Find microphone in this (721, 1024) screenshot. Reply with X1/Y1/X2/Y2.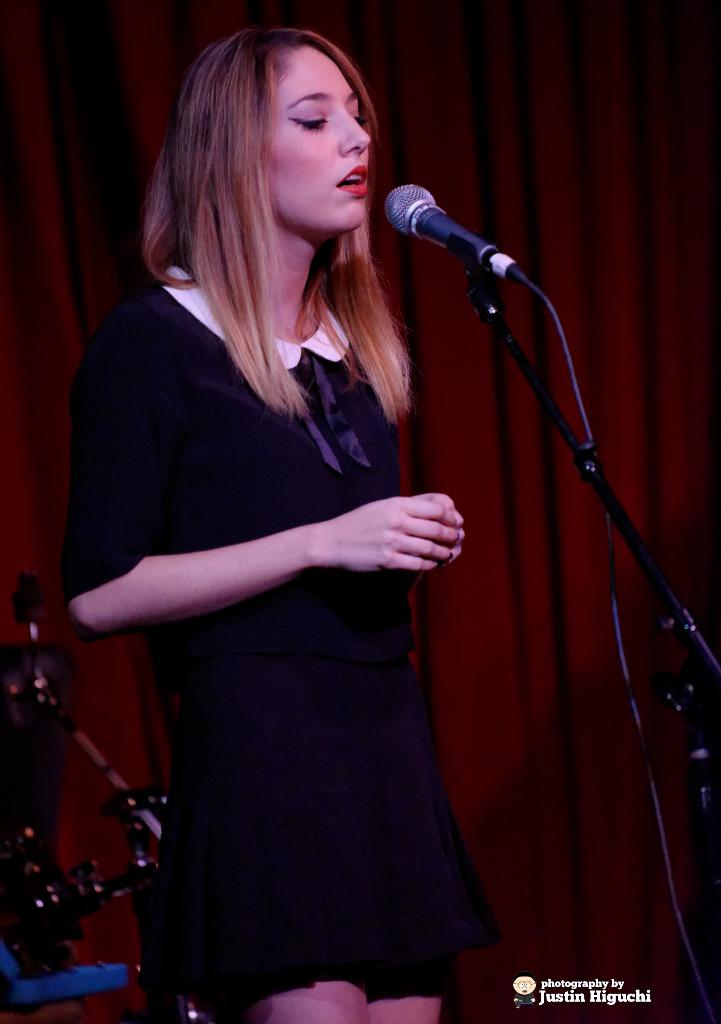
373/172/541/301.
